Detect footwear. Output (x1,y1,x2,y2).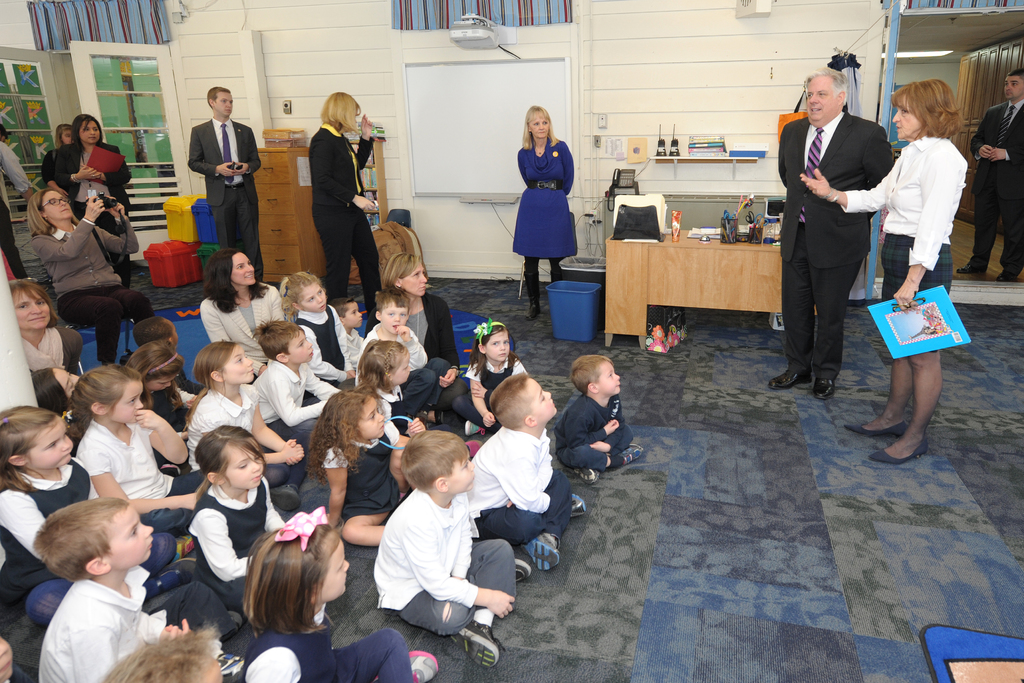
(573,468,604,487).
